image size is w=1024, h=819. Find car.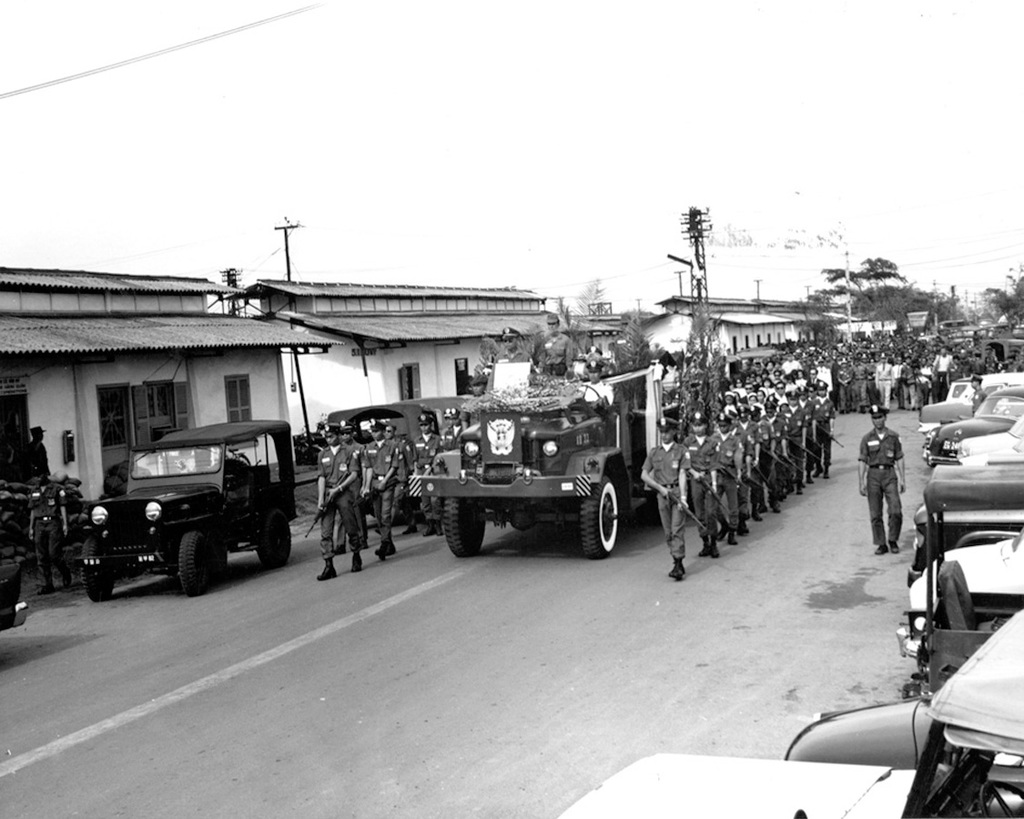
Rect(68, 420, 297, 591).
